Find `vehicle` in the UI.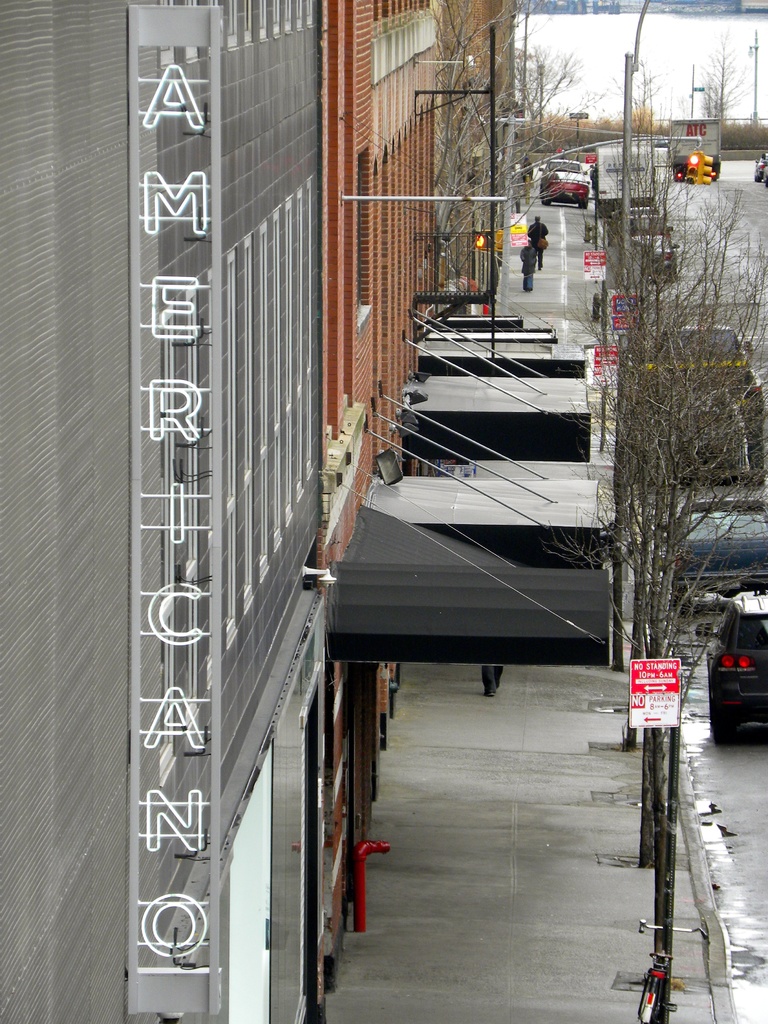
UI element at l=755, t=148, r=767, b=183.
